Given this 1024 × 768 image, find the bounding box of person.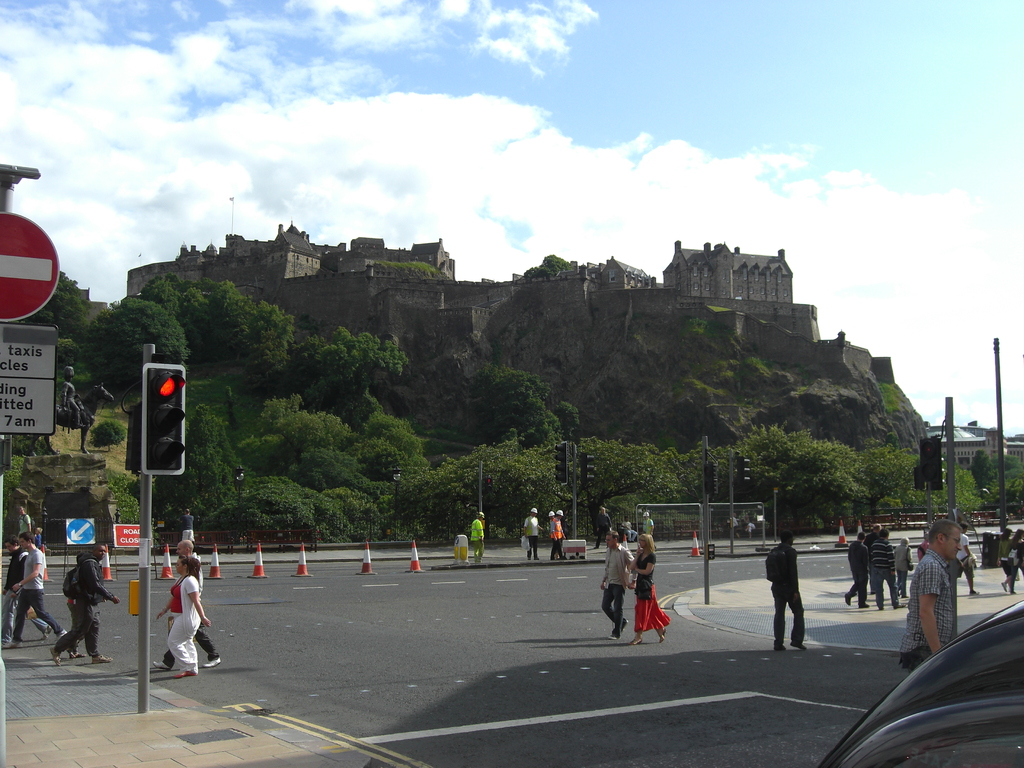
x1=520, y1=505, x2=543, y2=561.
